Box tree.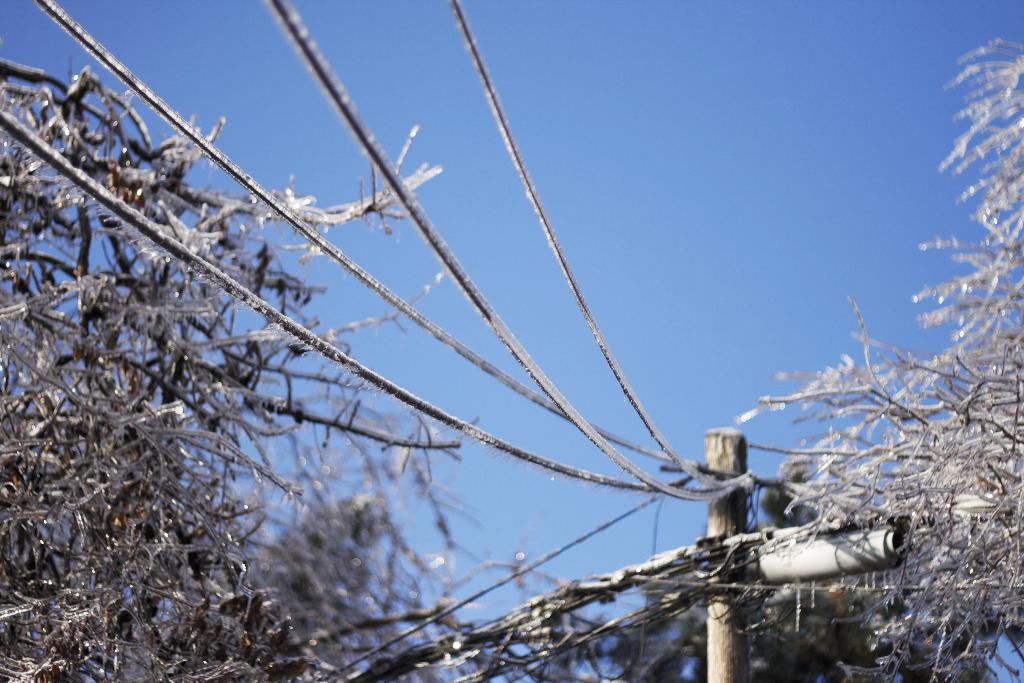
Rect(739, 36, 1023, 676).
